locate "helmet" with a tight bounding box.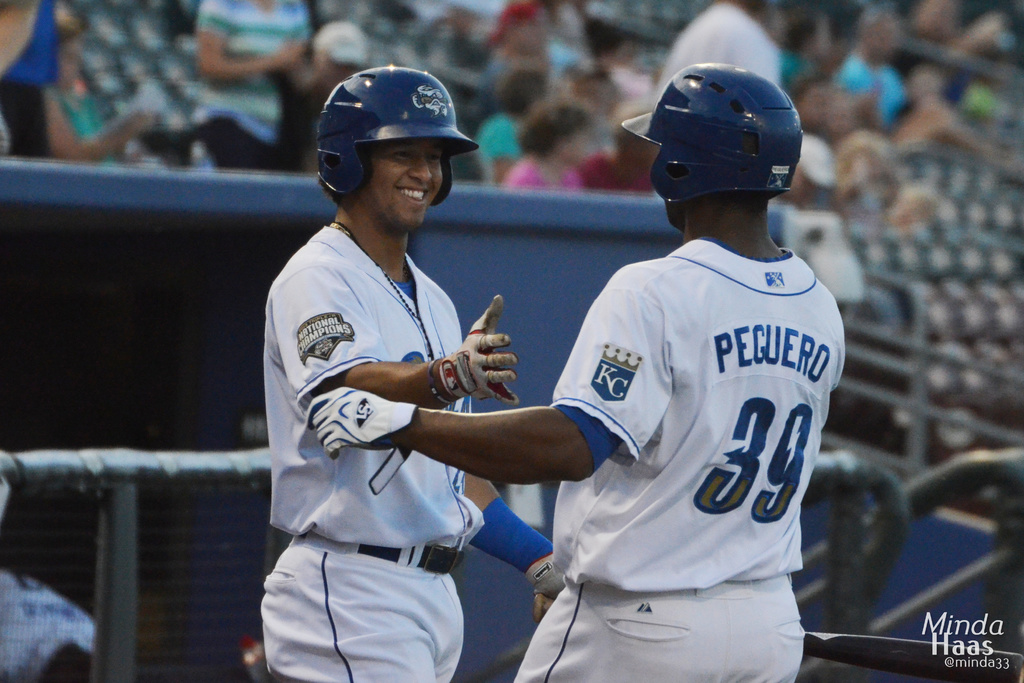
[x1=317, y1=64, x2=476, y2=211].
